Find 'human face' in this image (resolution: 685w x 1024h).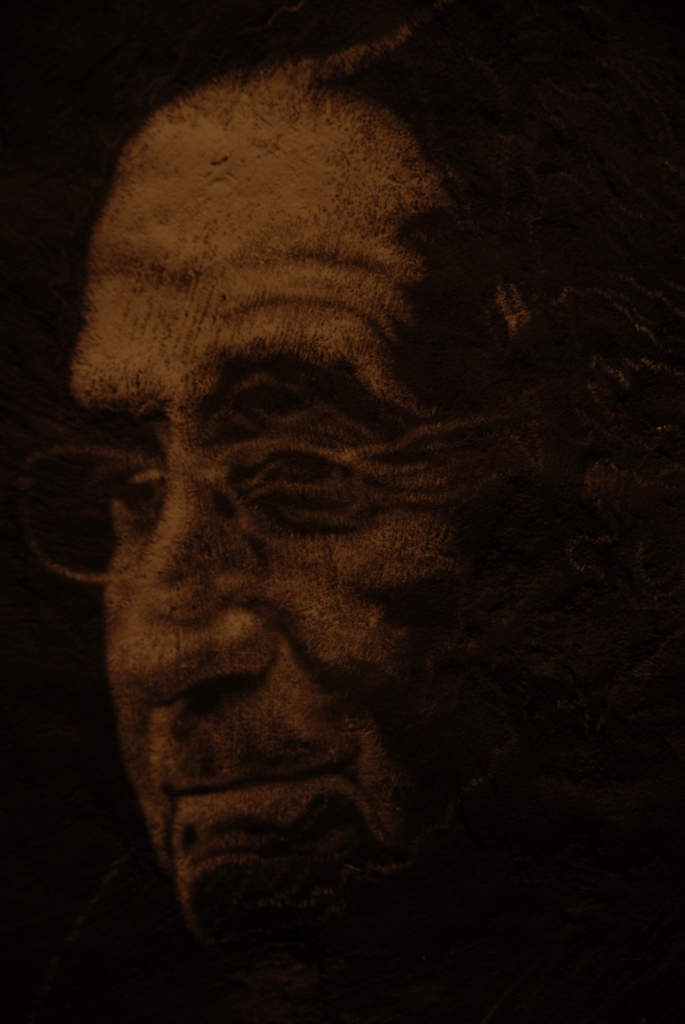
x1=55 y1=46 x2=585 y2=948.
